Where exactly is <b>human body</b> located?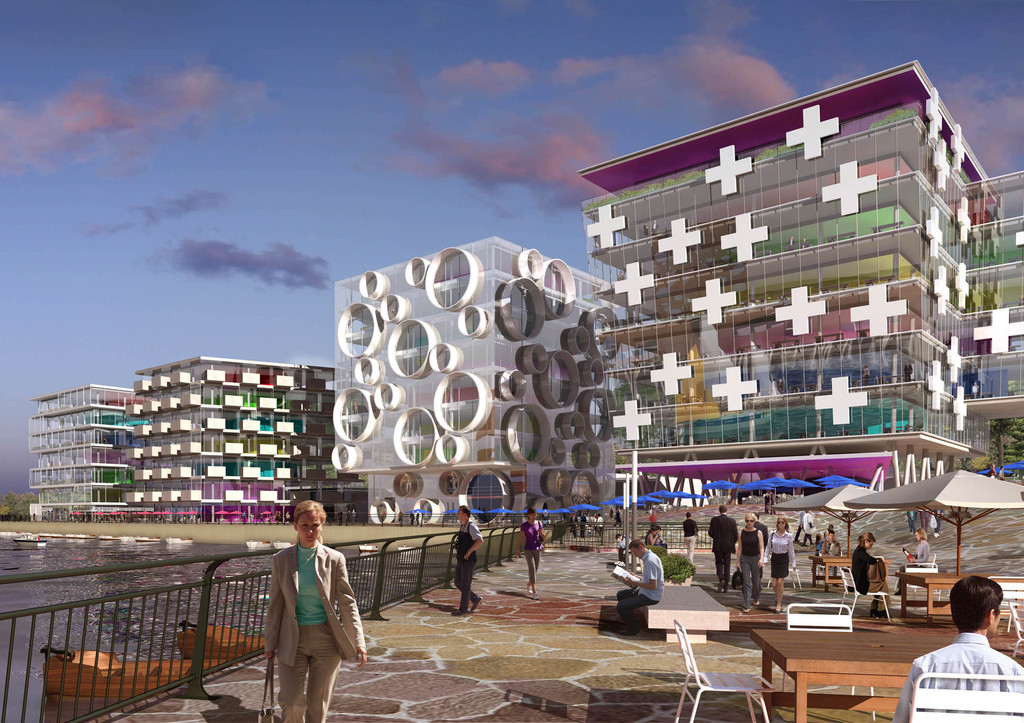
Its bounding box is rect(517, 524, 552, 598).
